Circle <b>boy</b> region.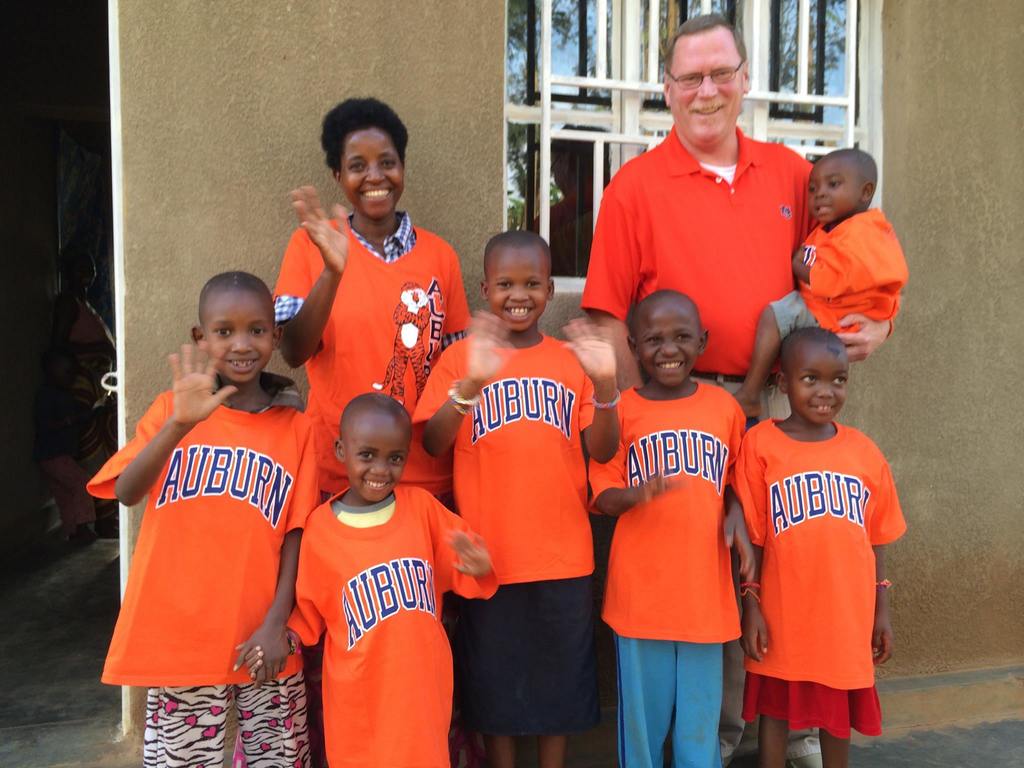
Region: (739,323,891,767).
